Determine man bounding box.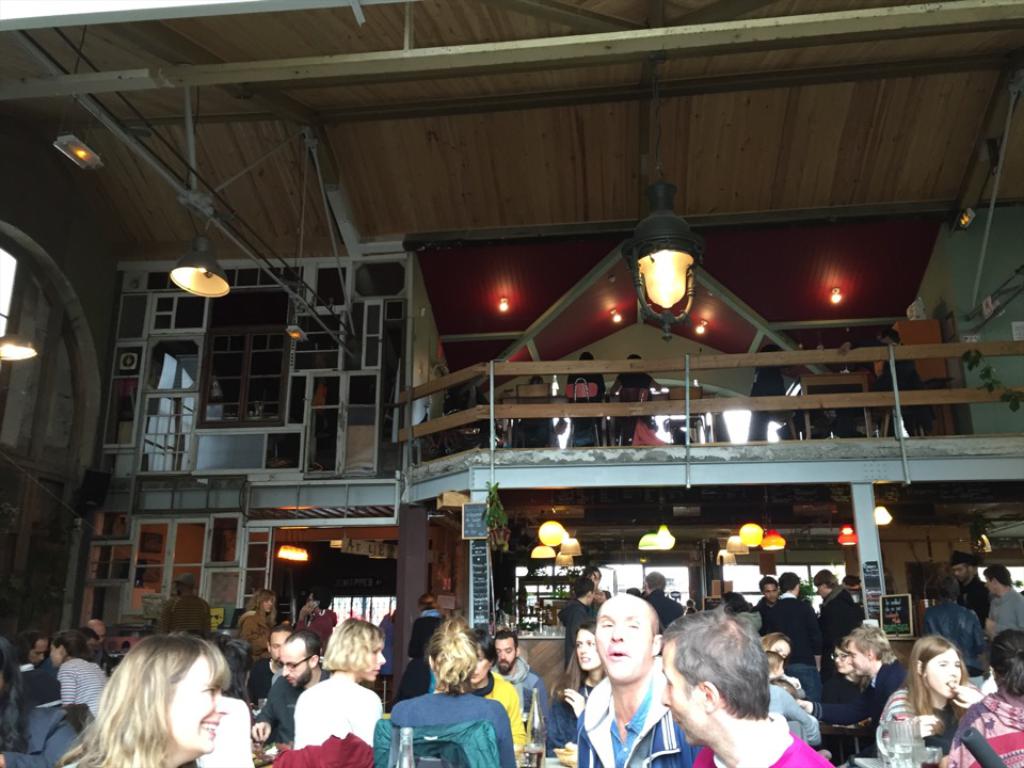
Determined: x1=758 y1=570 x2=819 y2=682.
